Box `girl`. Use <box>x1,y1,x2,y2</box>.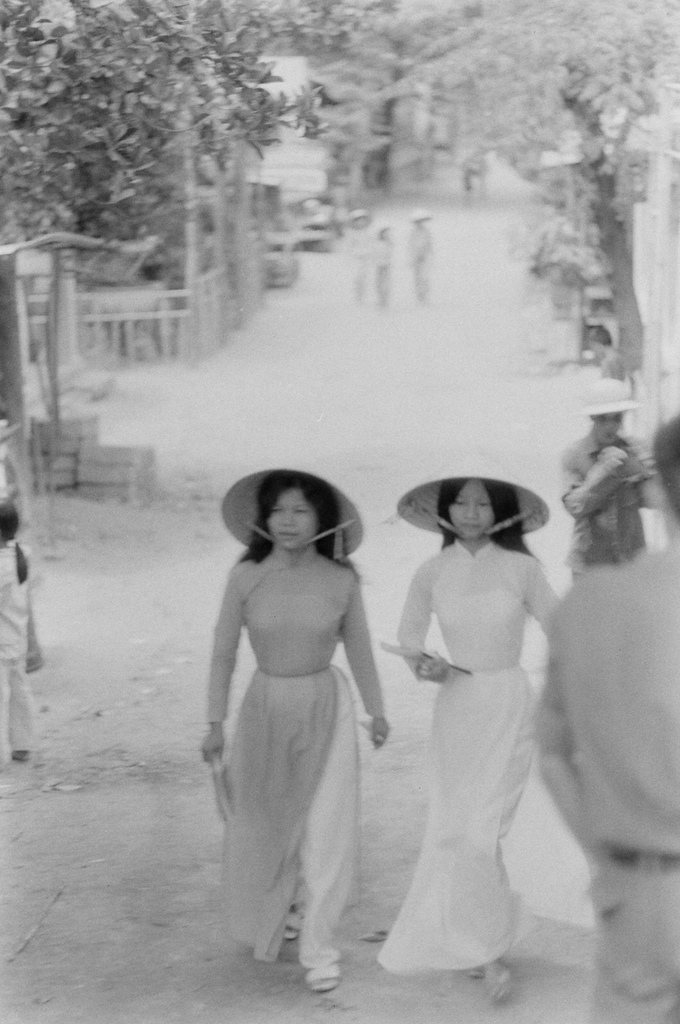
<box>378,458,566,988</box>.
